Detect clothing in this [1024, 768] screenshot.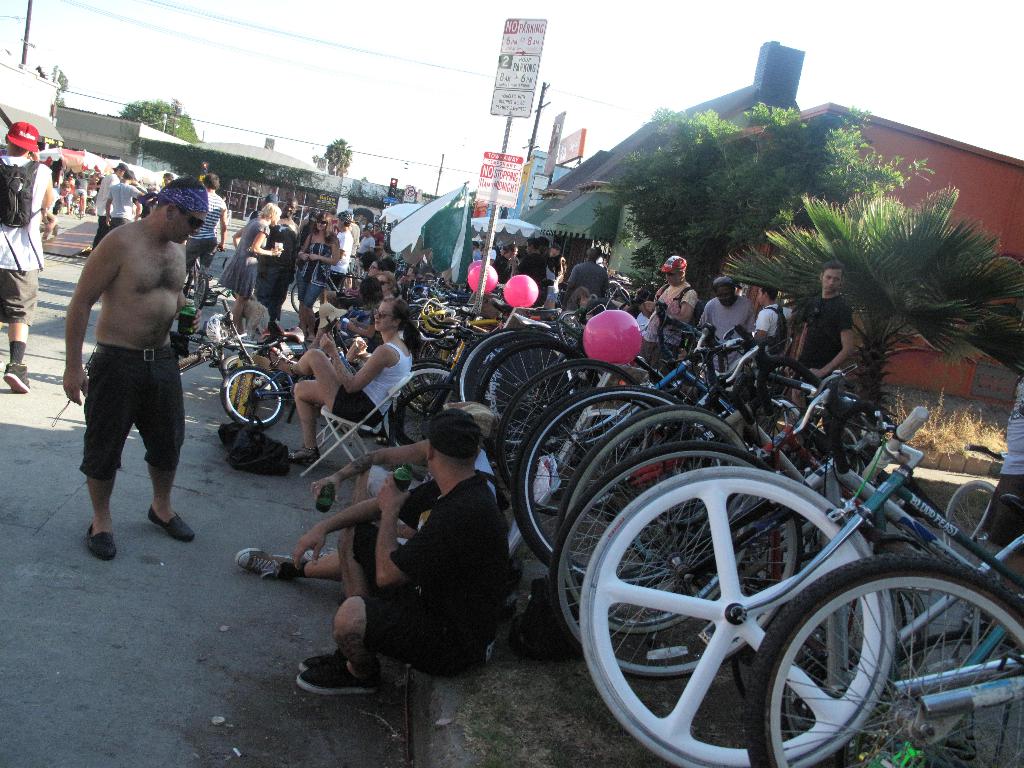
Detection: [330, 230, 348, 286].
